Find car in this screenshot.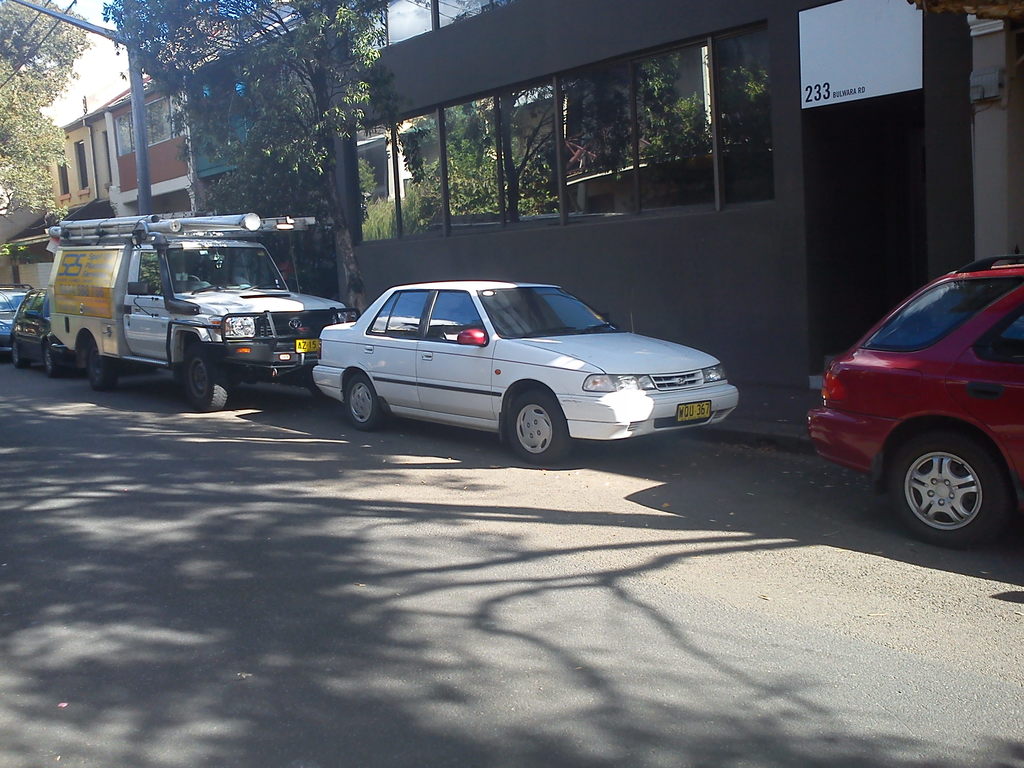
The bounding box for car is 799,249,1023,561.
